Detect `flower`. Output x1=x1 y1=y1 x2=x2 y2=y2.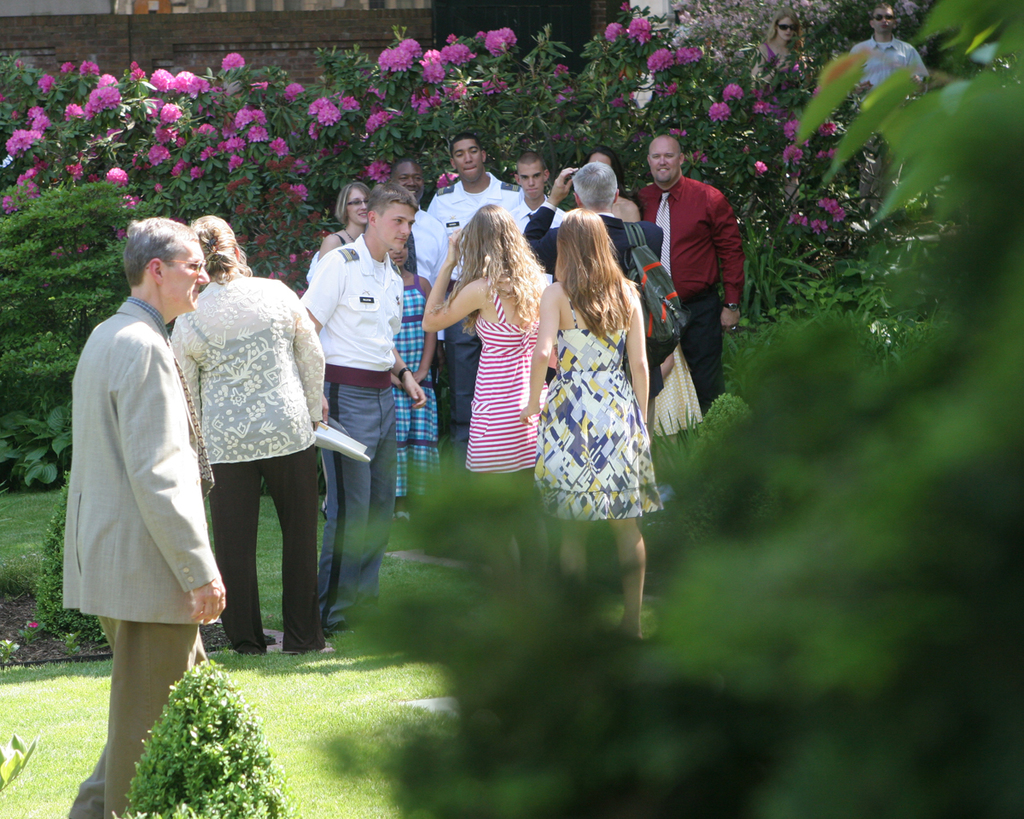
x1=755 y1=96 x2=785 y2=118.
